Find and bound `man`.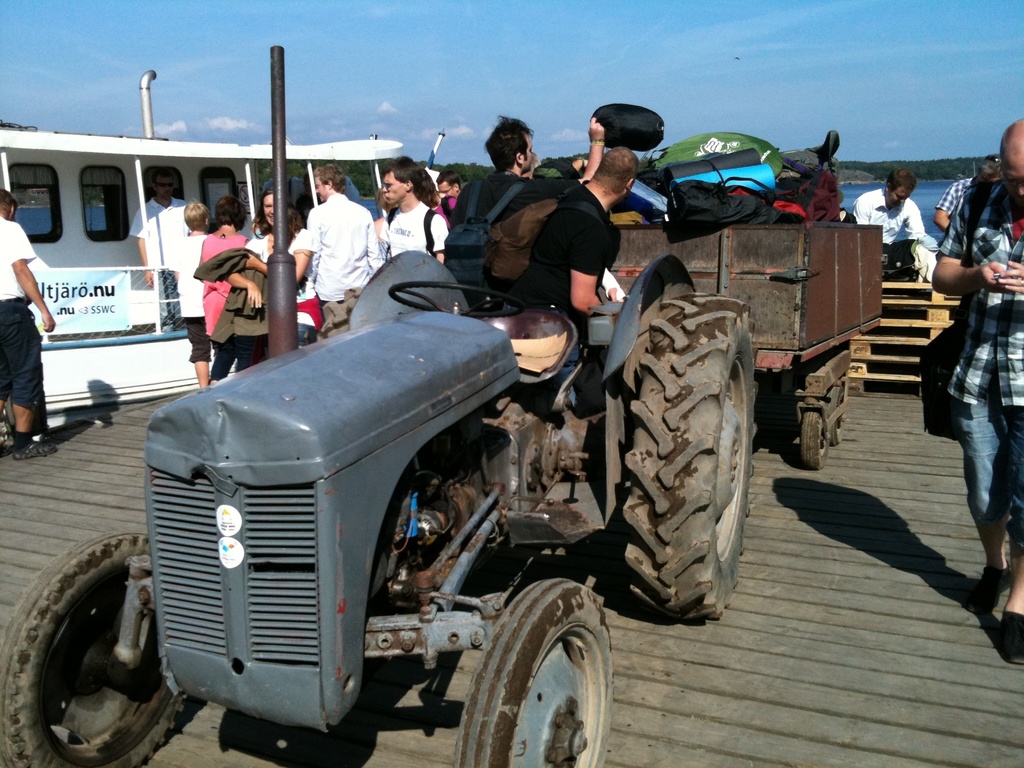
Bound: x1=385, y1=154, x2=446, y2=264.
